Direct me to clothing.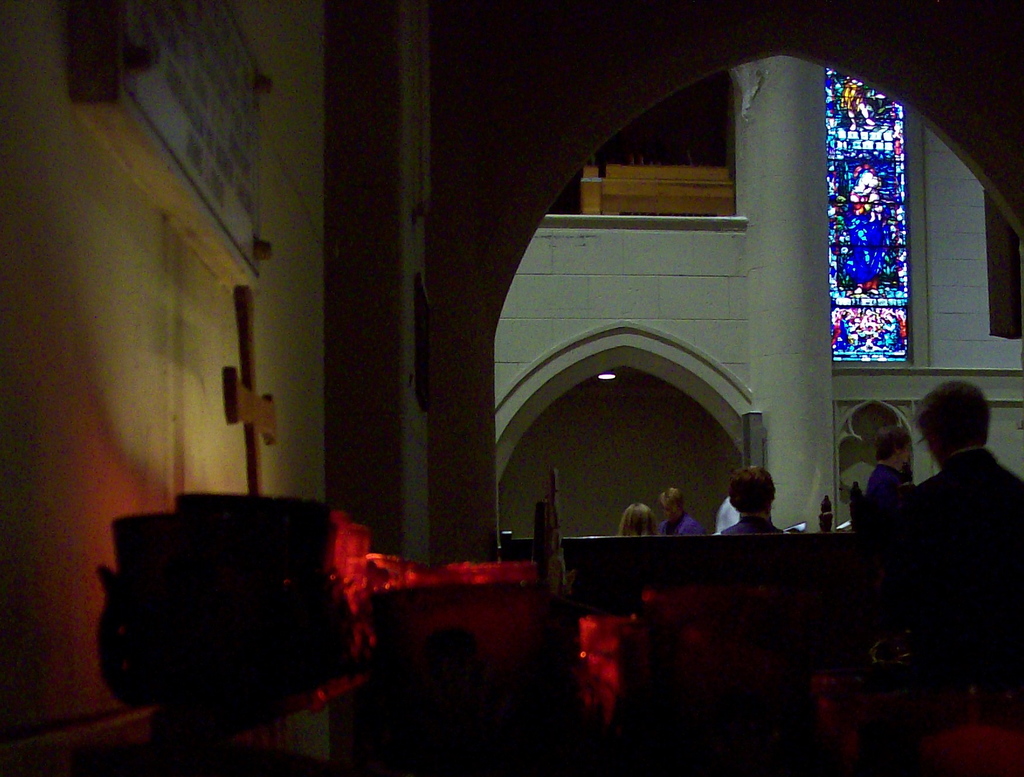
Direction: <bbox>864, 390, 1019, 694</bbox>.
